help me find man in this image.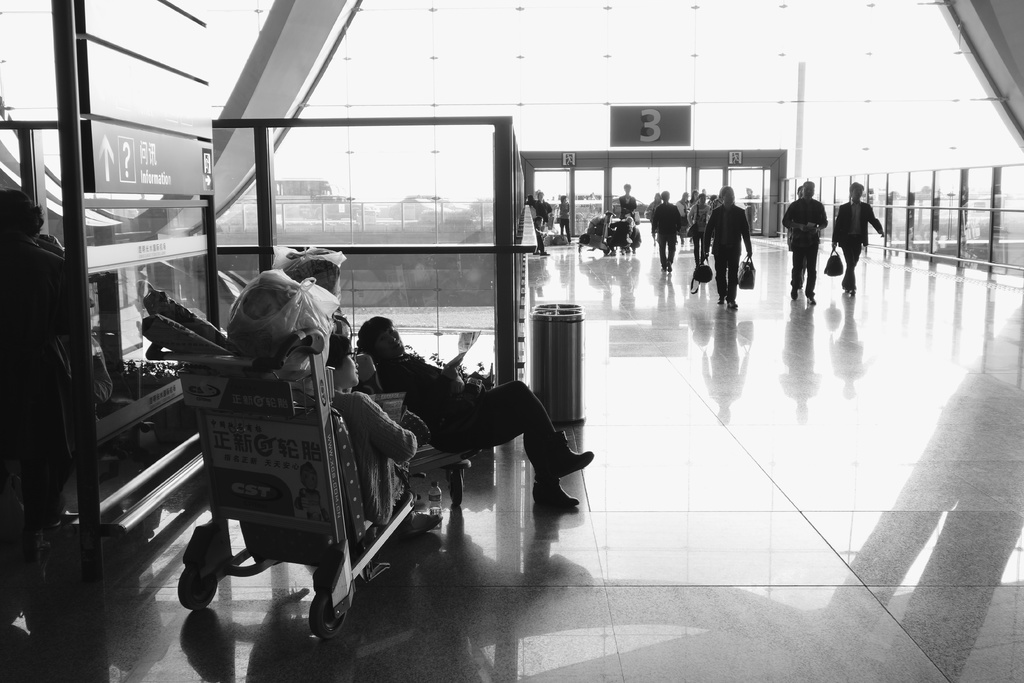
Found it: 0:188:84:555.
